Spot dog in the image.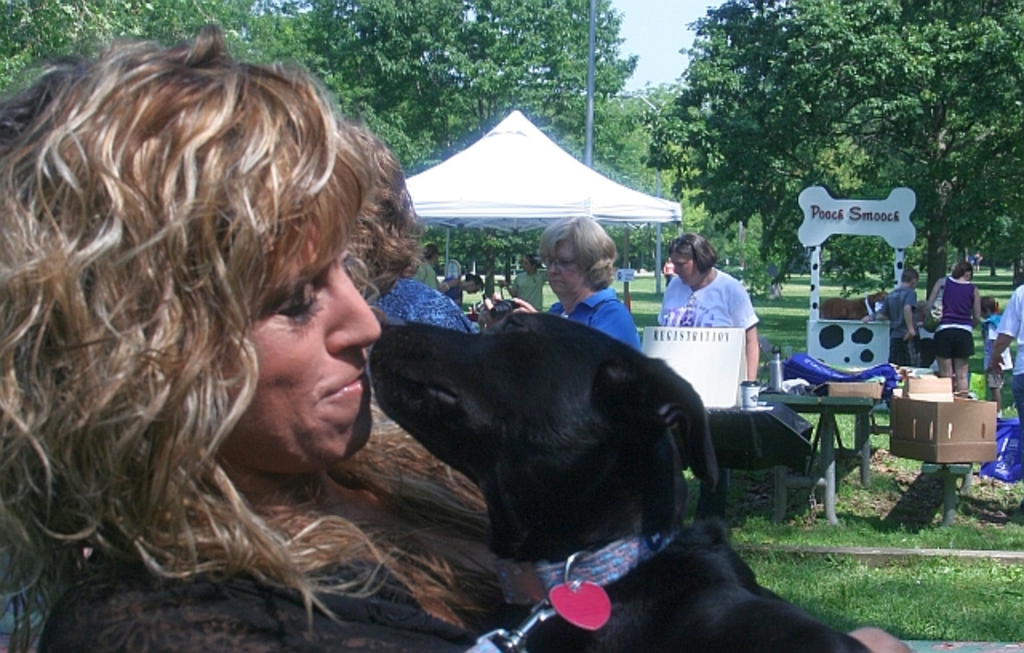
dog found at locate(370, 309, 875, 651).
